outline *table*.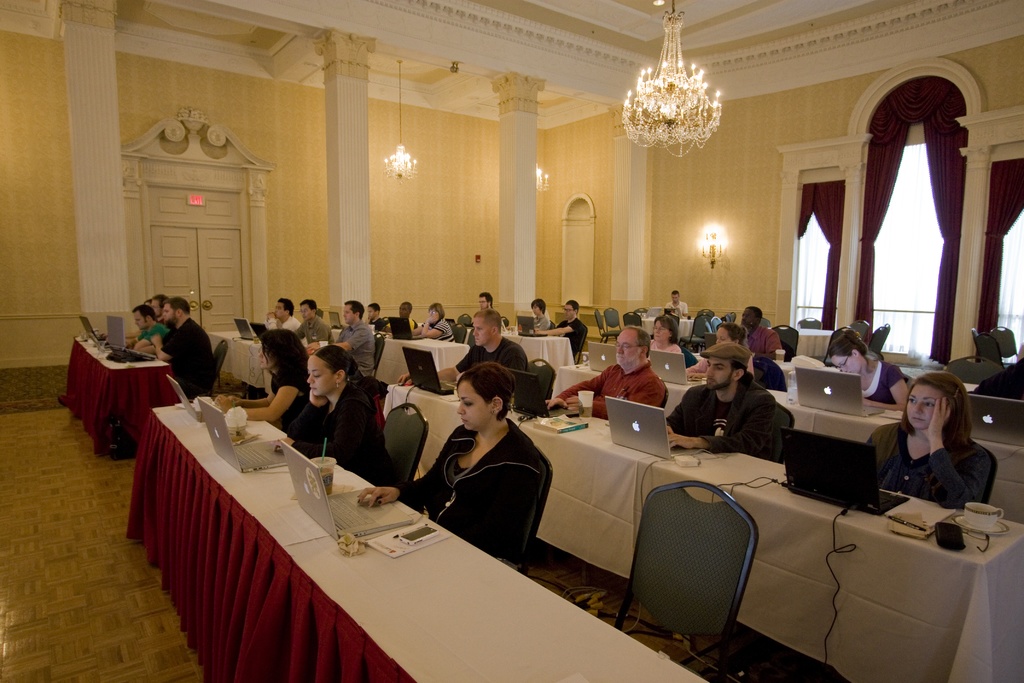
Outline: l=330, t=329, r=473, b=384.
